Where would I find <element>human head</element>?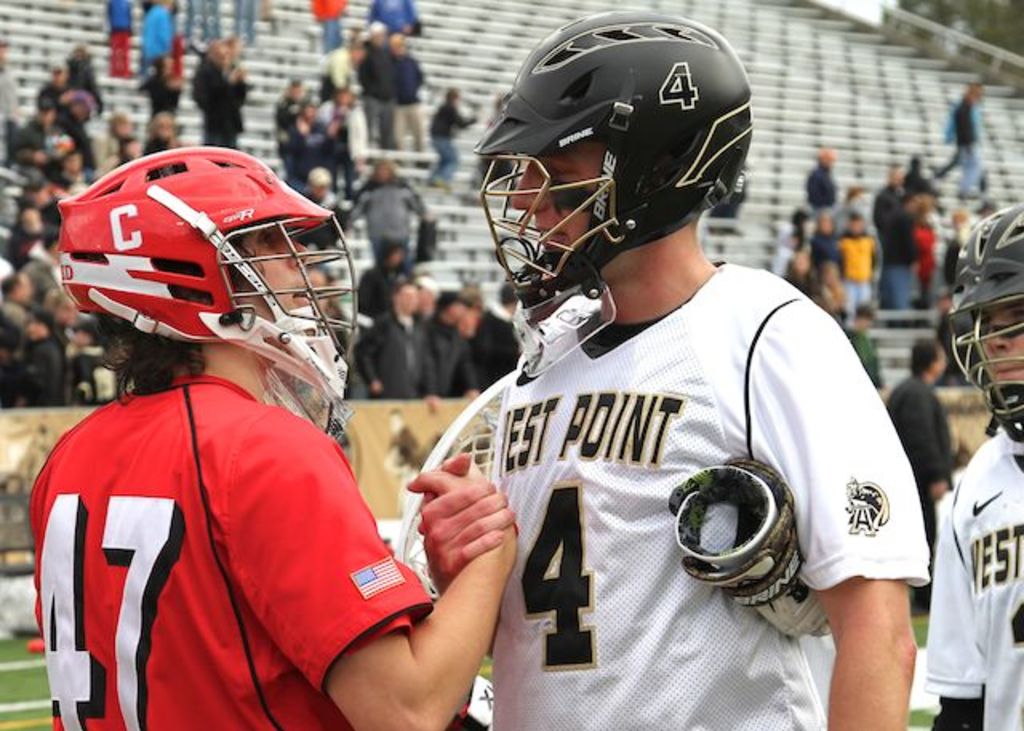
At 475:11:752:377.
